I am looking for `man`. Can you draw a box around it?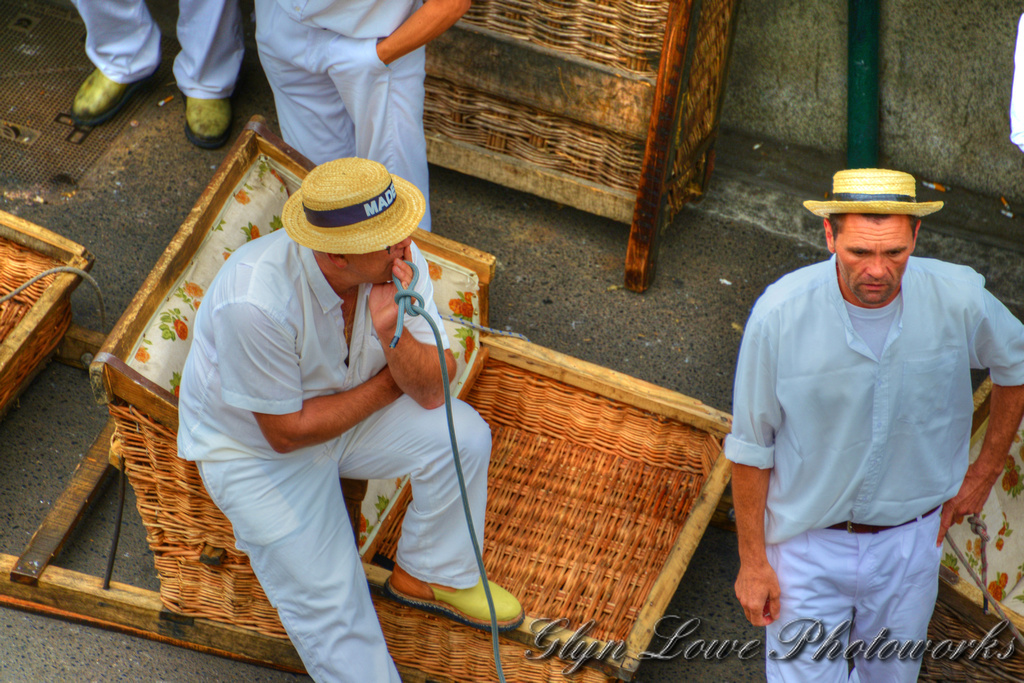
Sure, the bounding box is (61,0,239,148).
